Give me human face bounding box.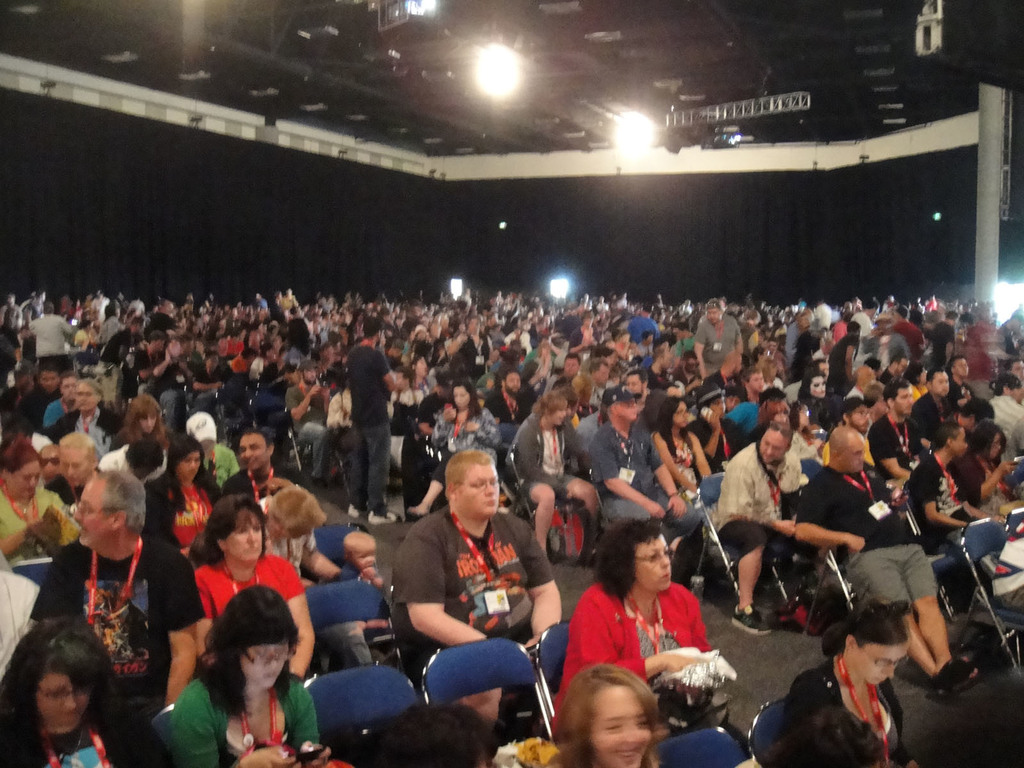
pyautogui.locateOnScreen(838, 436, 867, 468).
